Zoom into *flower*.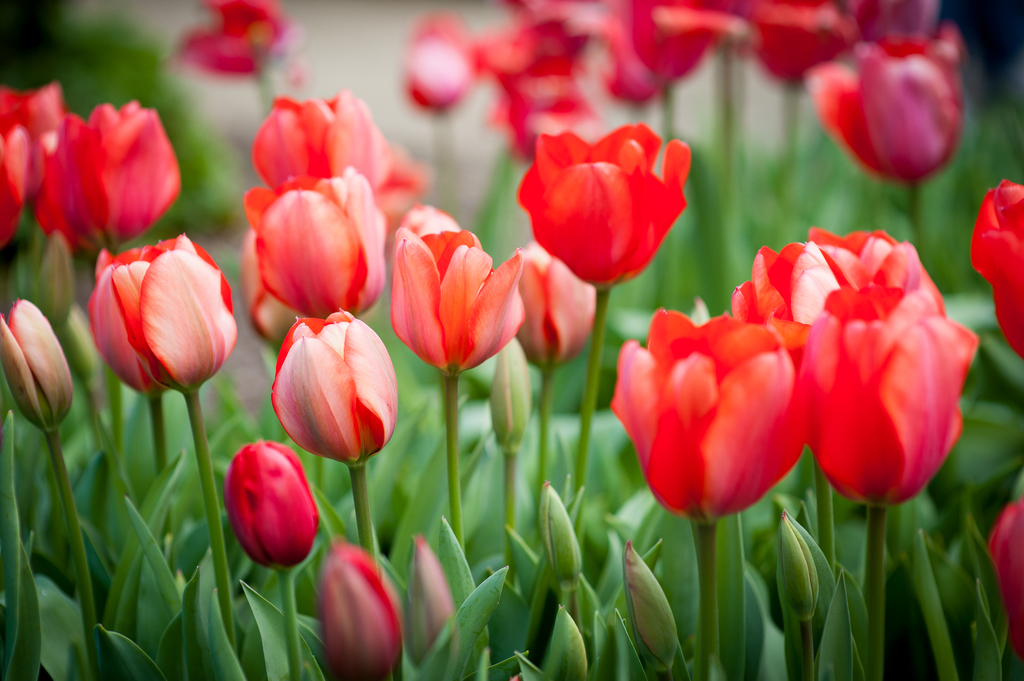
Zoom target: {"x1": 520, "y1": 252, "x2": 598, "y2": 376}.
